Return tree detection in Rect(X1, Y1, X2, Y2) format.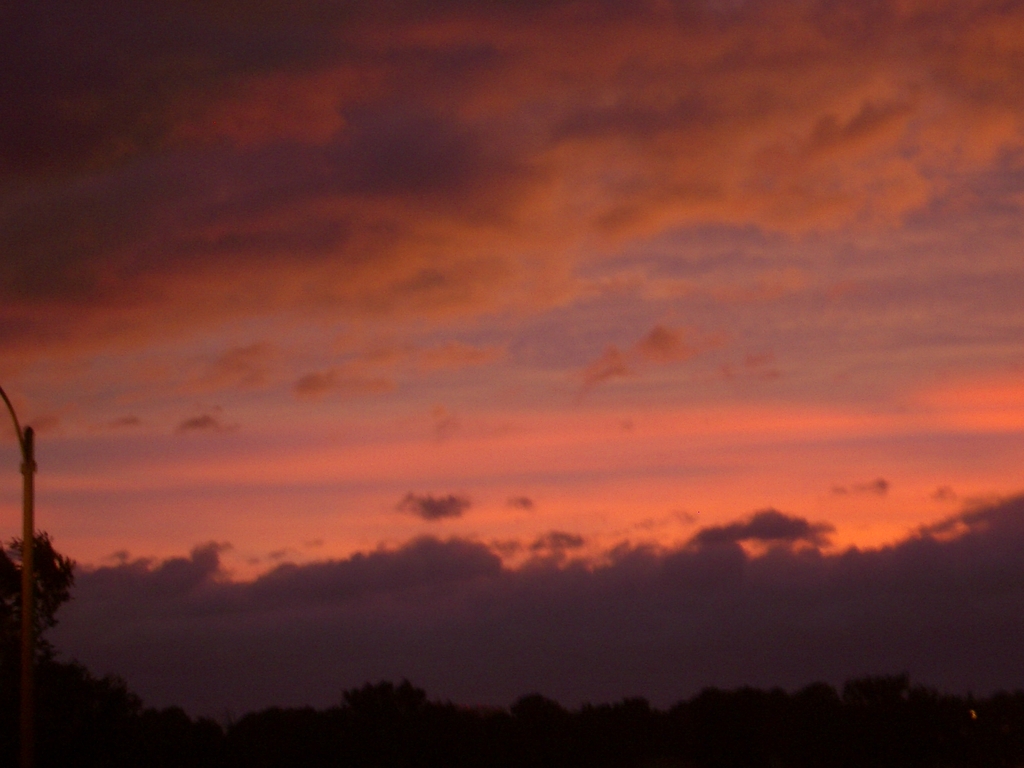
Rect(0, 524, 75, 662).
